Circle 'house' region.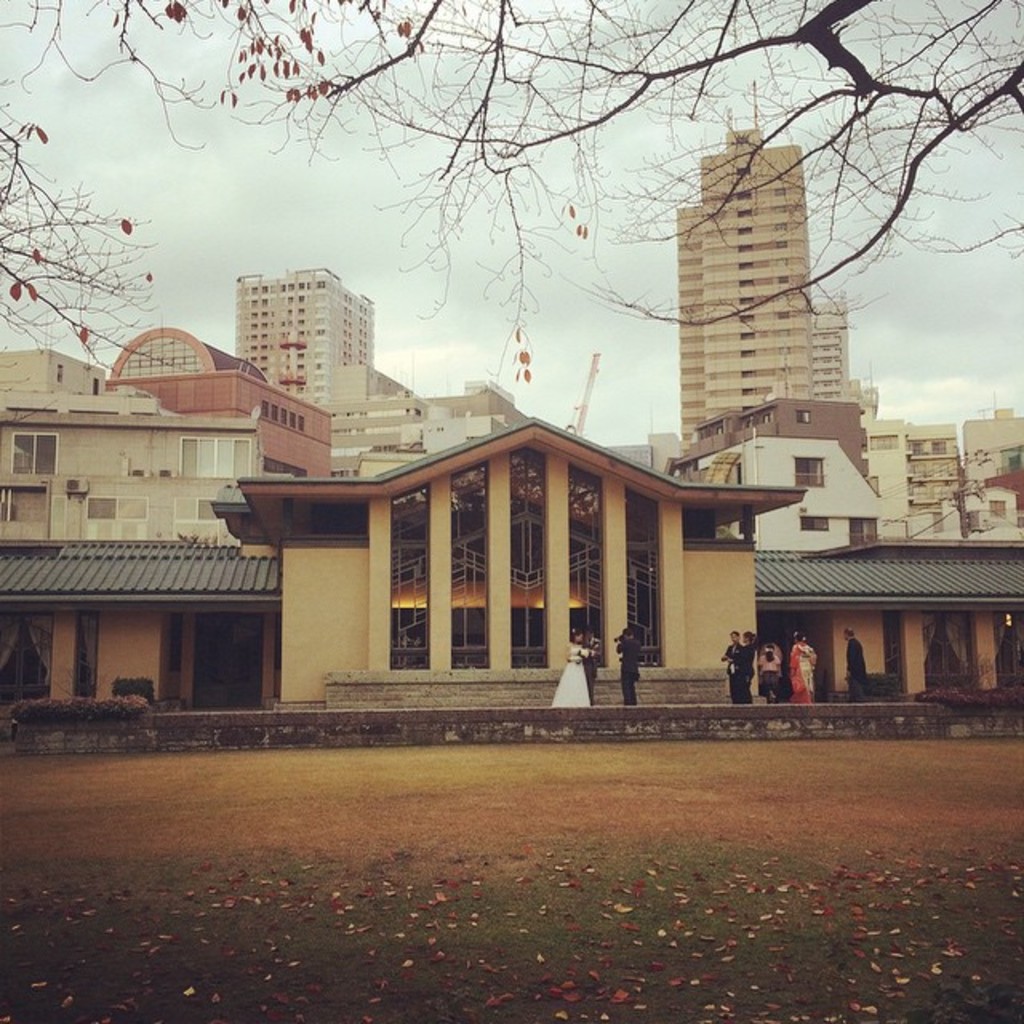
Region: box(677, 125, 878, 443).
